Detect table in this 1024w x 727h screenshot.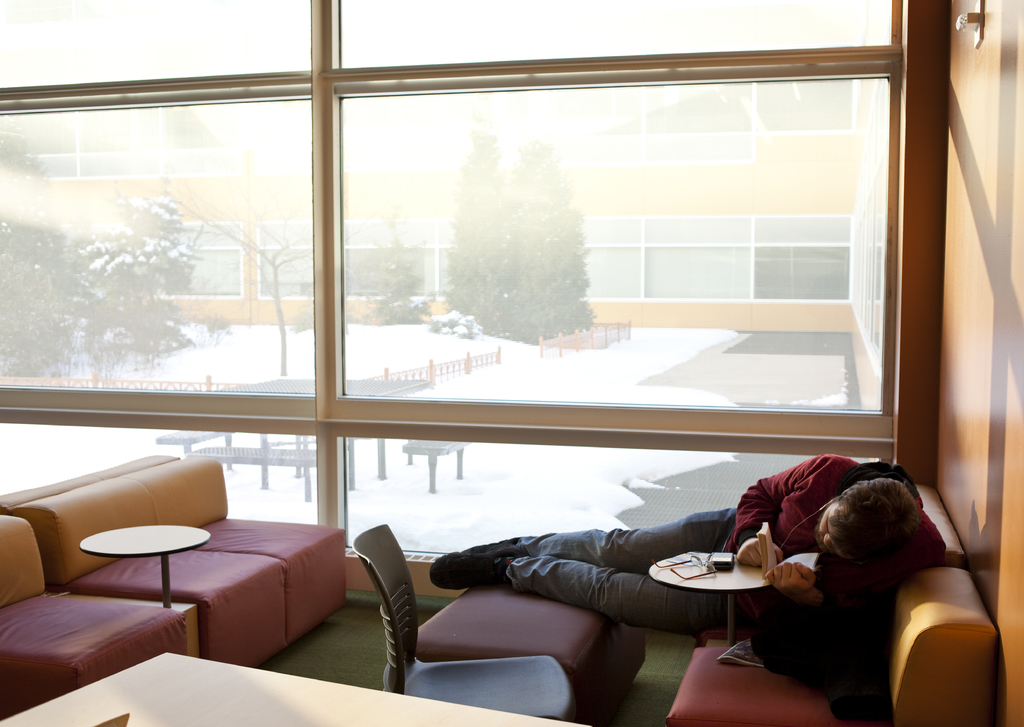
Detection: locate(78, 529, 209, 609).
